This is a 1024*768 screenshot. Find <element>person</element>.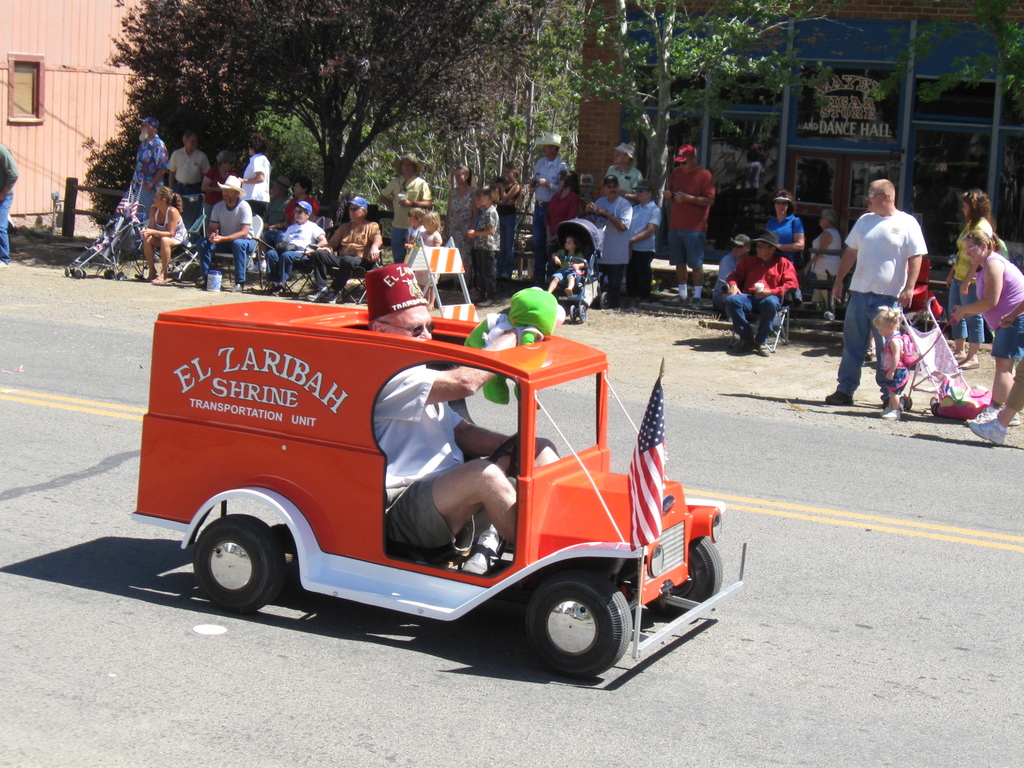
Bounding box: [632, 177, 664, 303].
